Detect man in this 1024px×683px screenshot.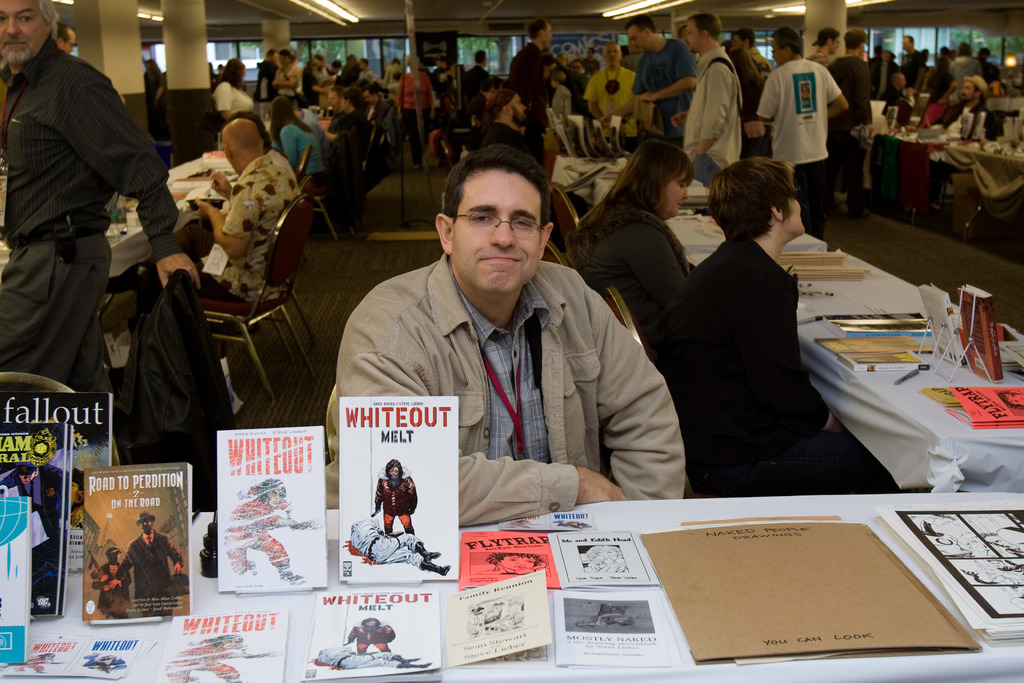
Detection: l=315, t=641, r=425, b=667.
